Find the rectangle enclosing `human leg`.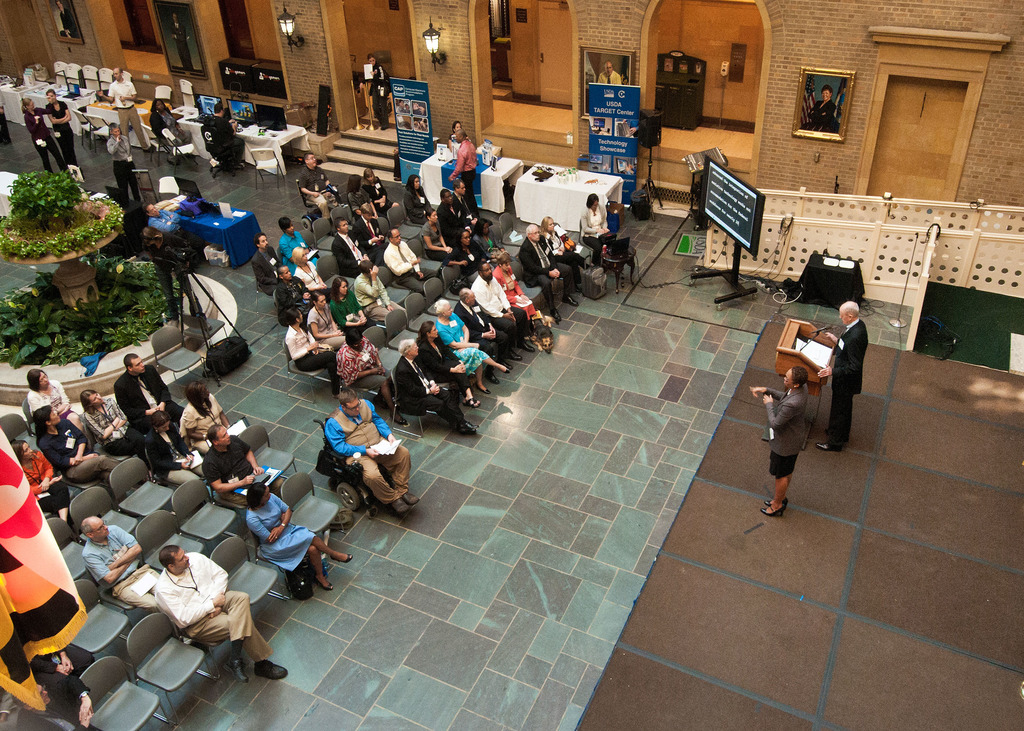
left=307, top=536, right=351, bottom=565.
